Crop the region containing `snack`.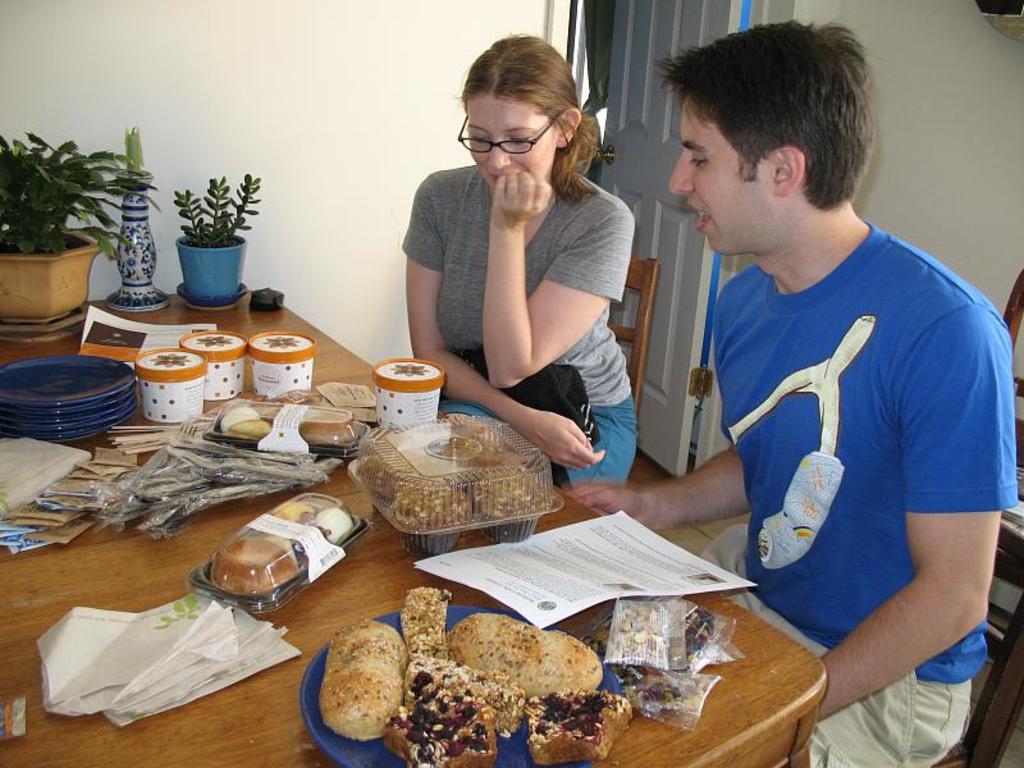
Crop region: x1=381, y1=664, x2=499, y2=767.
